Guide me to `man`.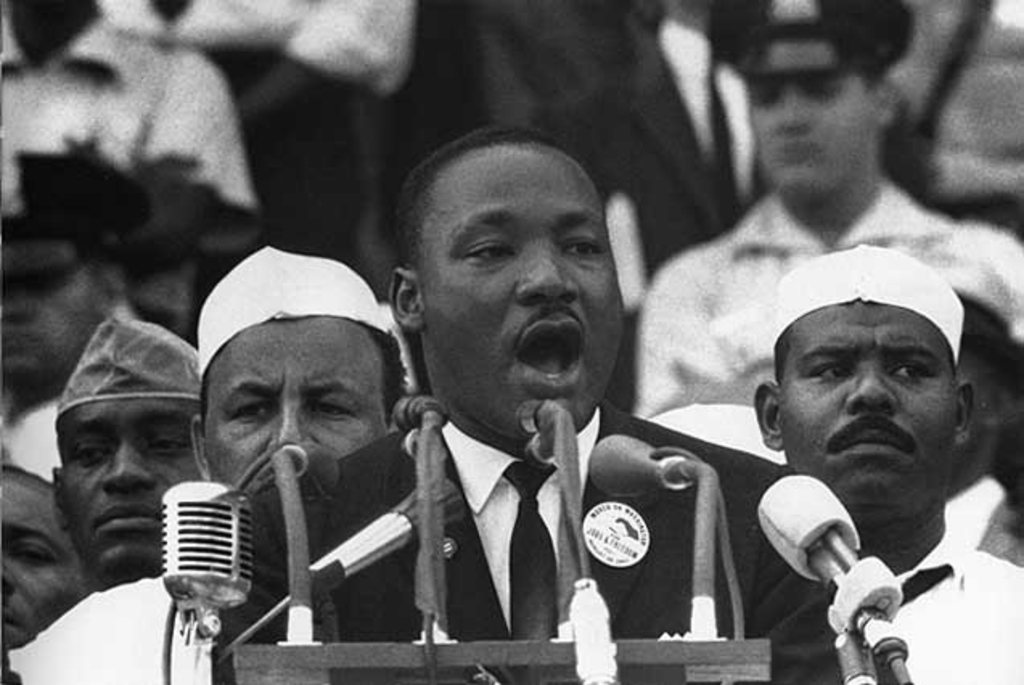
Guidance: [48,315,199,592].
